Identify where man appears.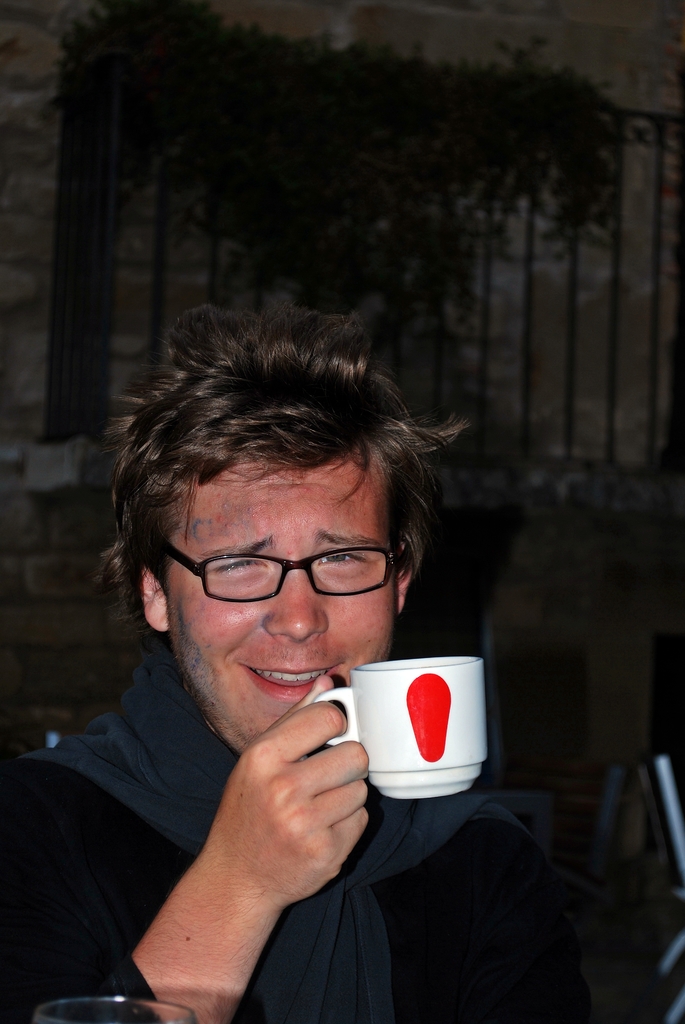
Appears at [0,307,549,1003].
